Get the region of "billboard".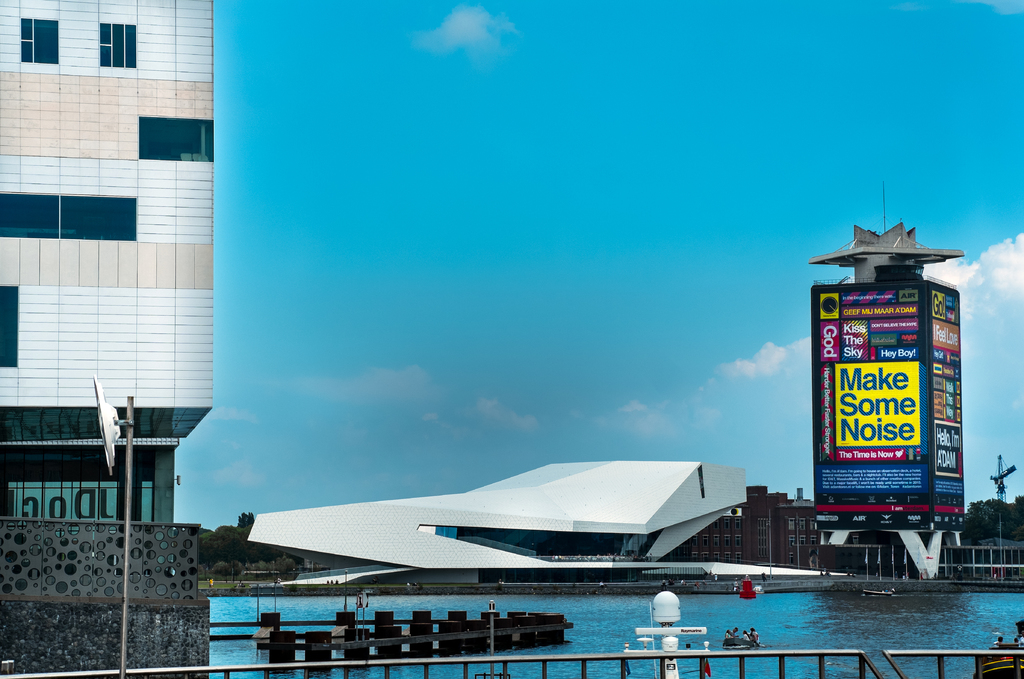
{"x1": 823, "y1": 259, "x2": 970, "y2": 543}.
